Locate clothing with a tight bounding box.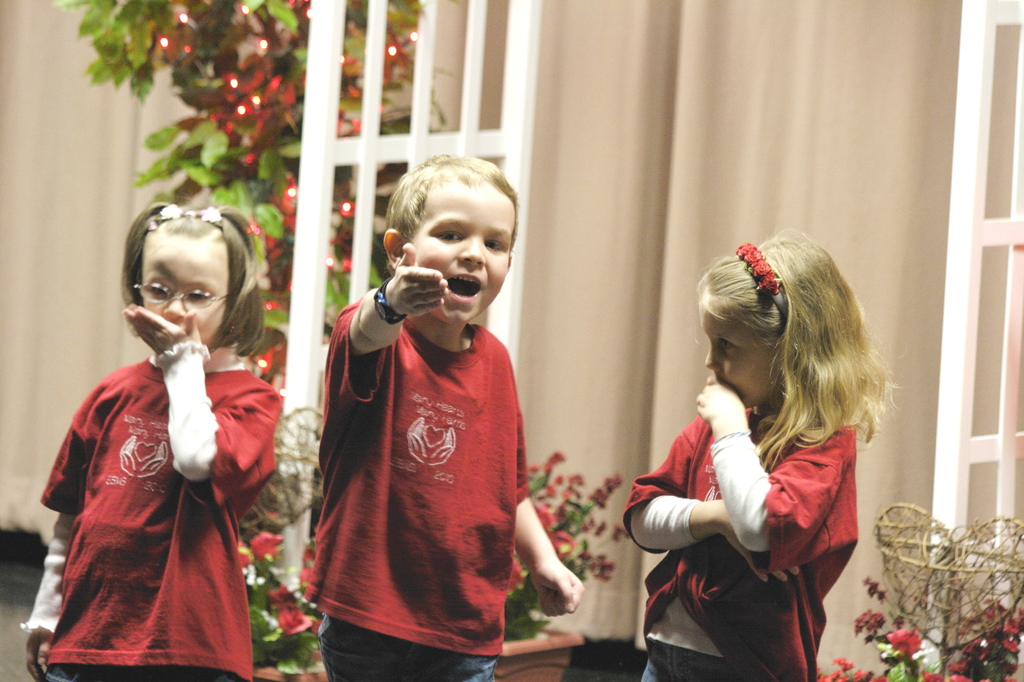
region(17, 349, 284, 681).
